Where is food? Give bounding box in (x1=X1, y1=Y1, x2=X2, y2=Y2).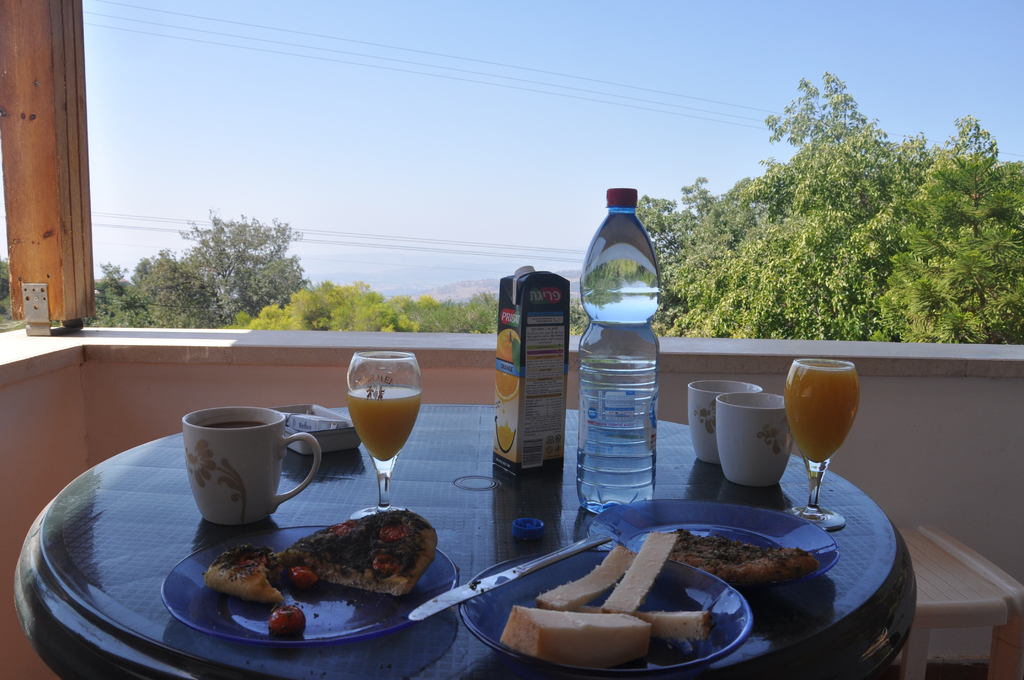
(x1=622, y1=524, x2=849, y2=597).
